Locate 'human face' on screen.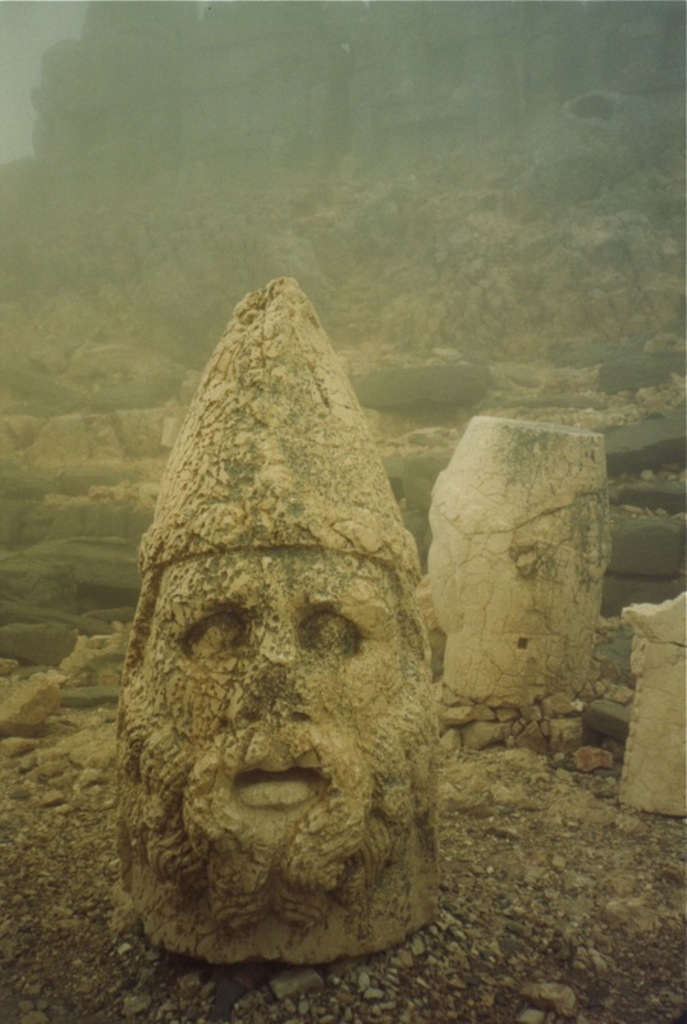
On screen at x1=146, y1=547, x2=408, y2=856.
